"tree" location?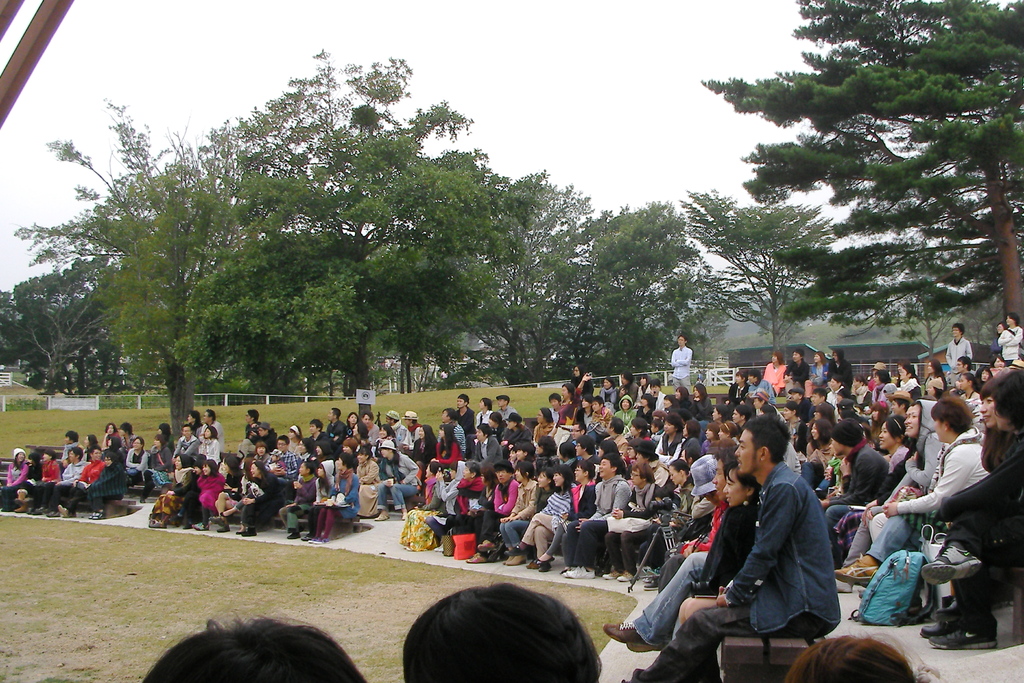
{"x1": 699, "y1": 0, "x2": 1023, "y2": 352}
